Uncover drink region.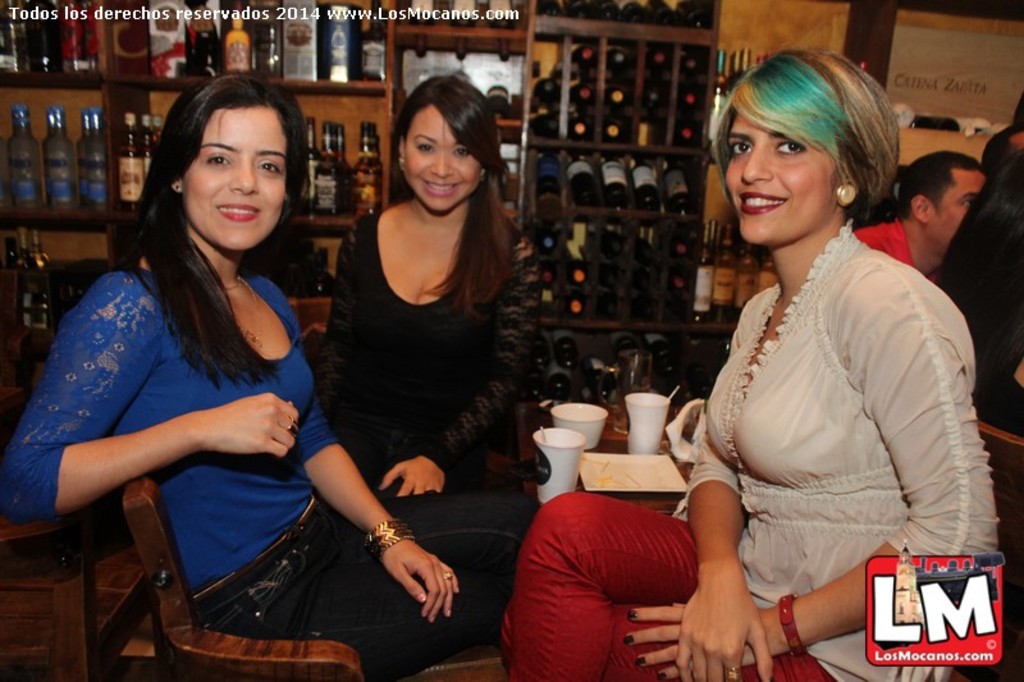
Uncovered: [x1=531, y1=69, x2=567, y2=102].
